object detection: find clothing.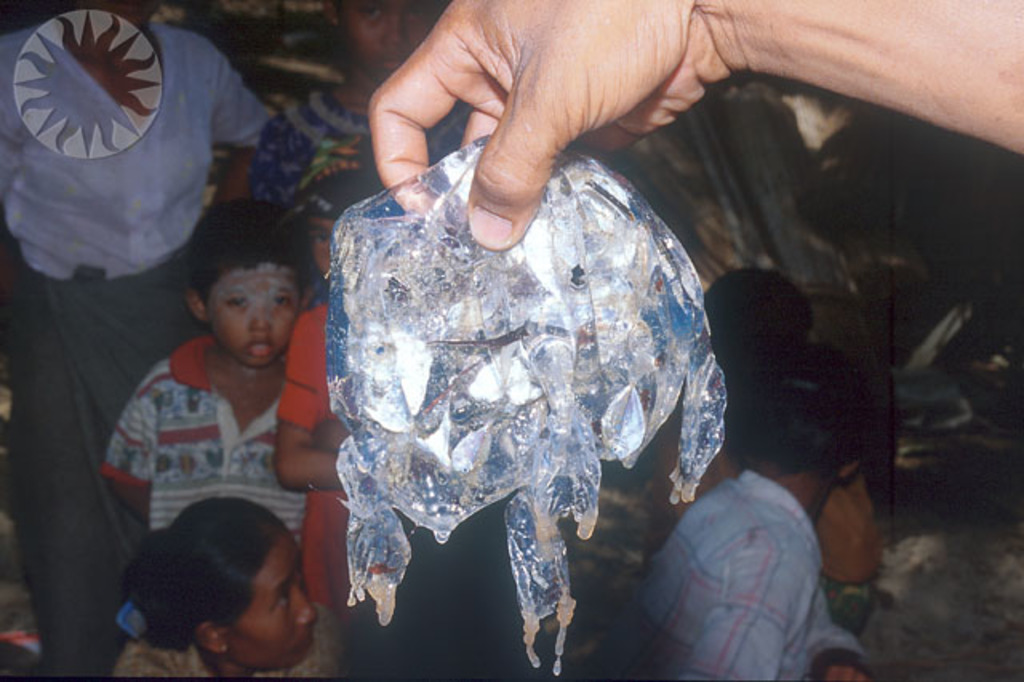
(277,306,350,607).
